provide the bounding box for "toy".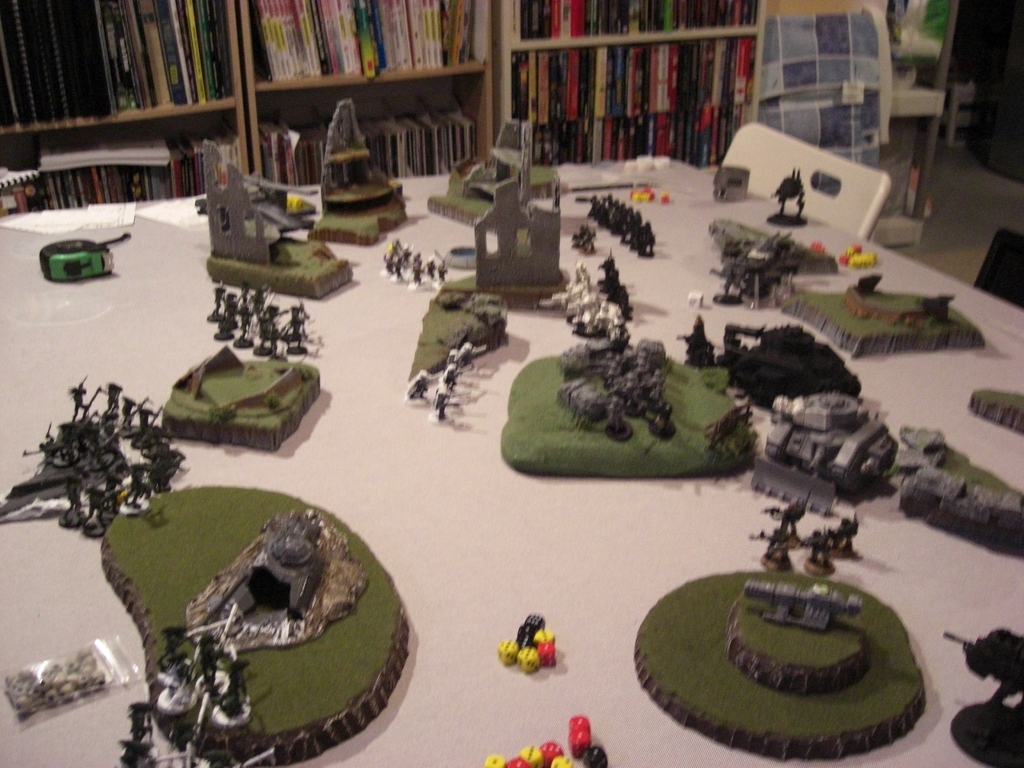
431:119:559:237.
